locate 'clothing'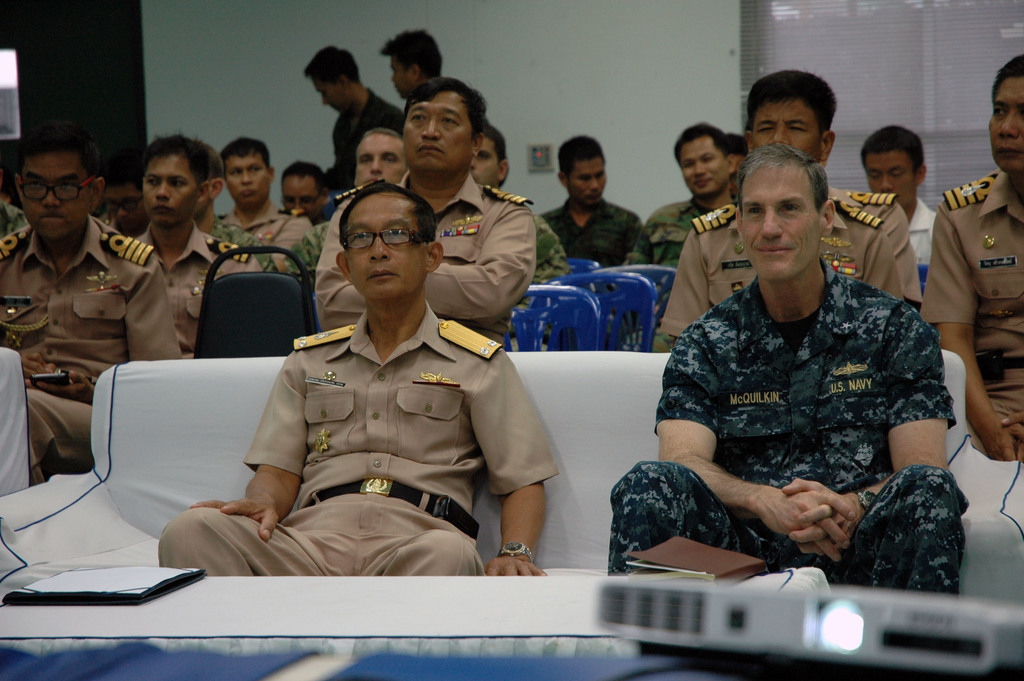
region(299, 176, 532, 352)
